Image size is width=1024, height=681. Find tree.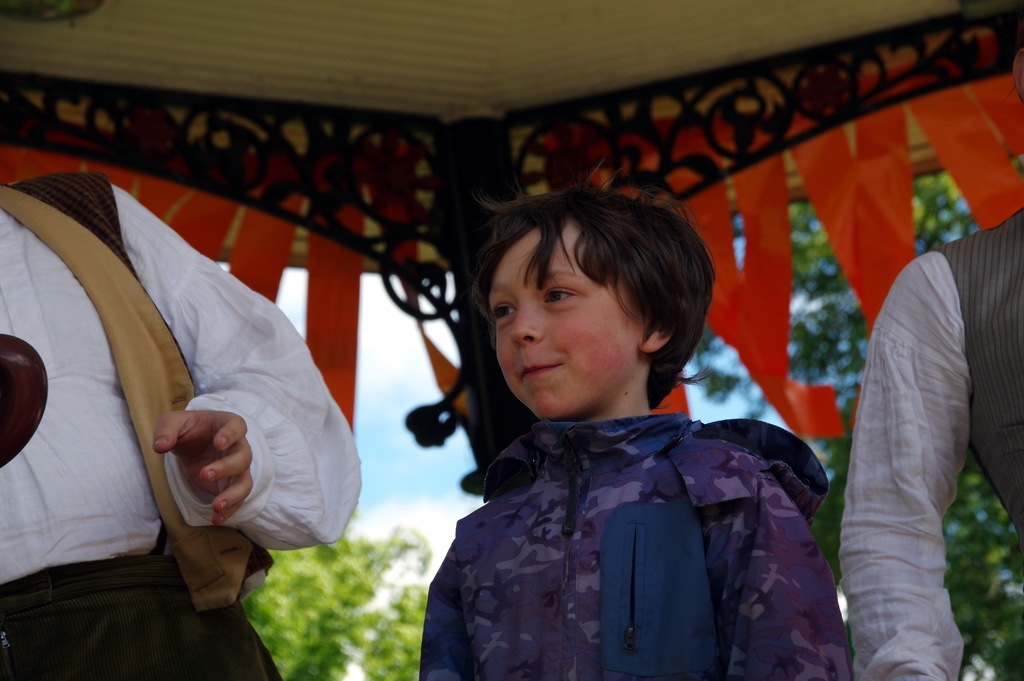
(358,584,428,680).
